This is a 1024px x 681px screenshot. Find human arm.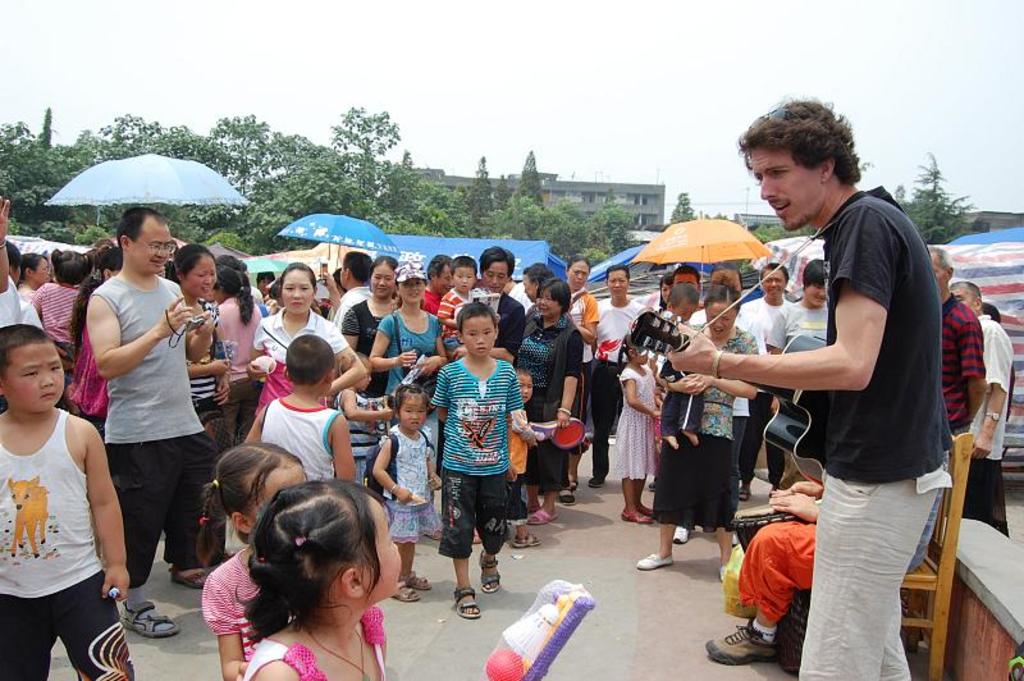
Bounding box: Rect(417, 333, 449, 375).
